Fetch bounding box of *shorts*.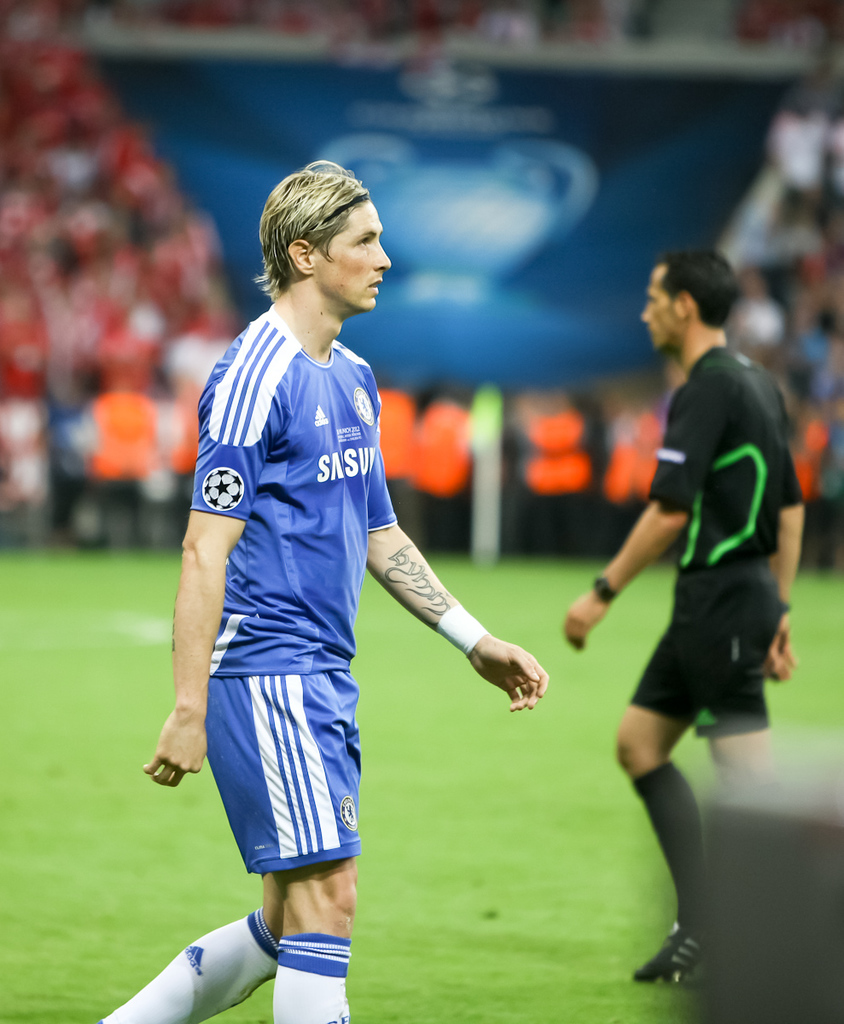
Bbox: <region>627, 567, 779, 741</region>.
